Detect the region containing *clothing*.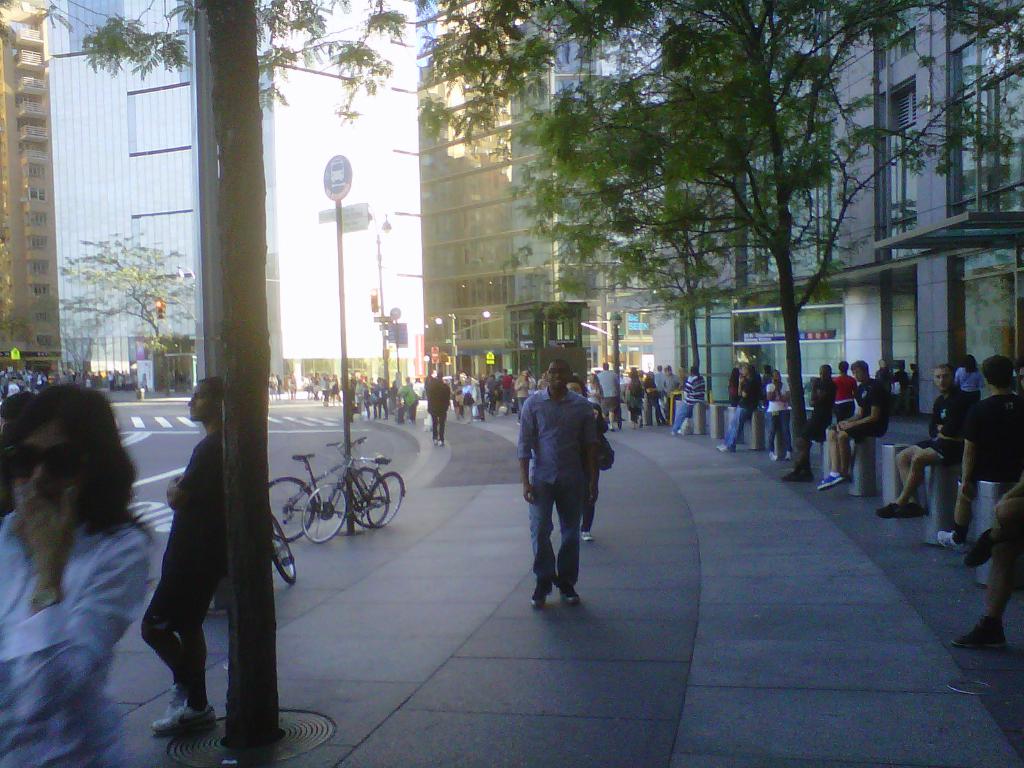
<region>721, 369, 763, 449</region>.
